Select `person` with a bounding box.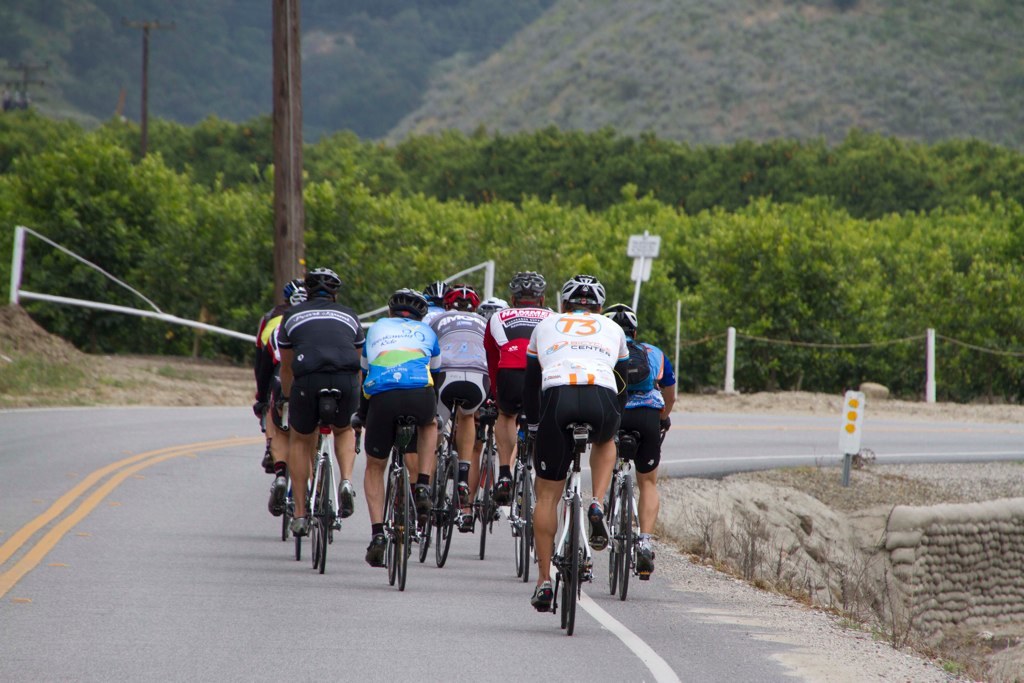
277:268:370:518.
